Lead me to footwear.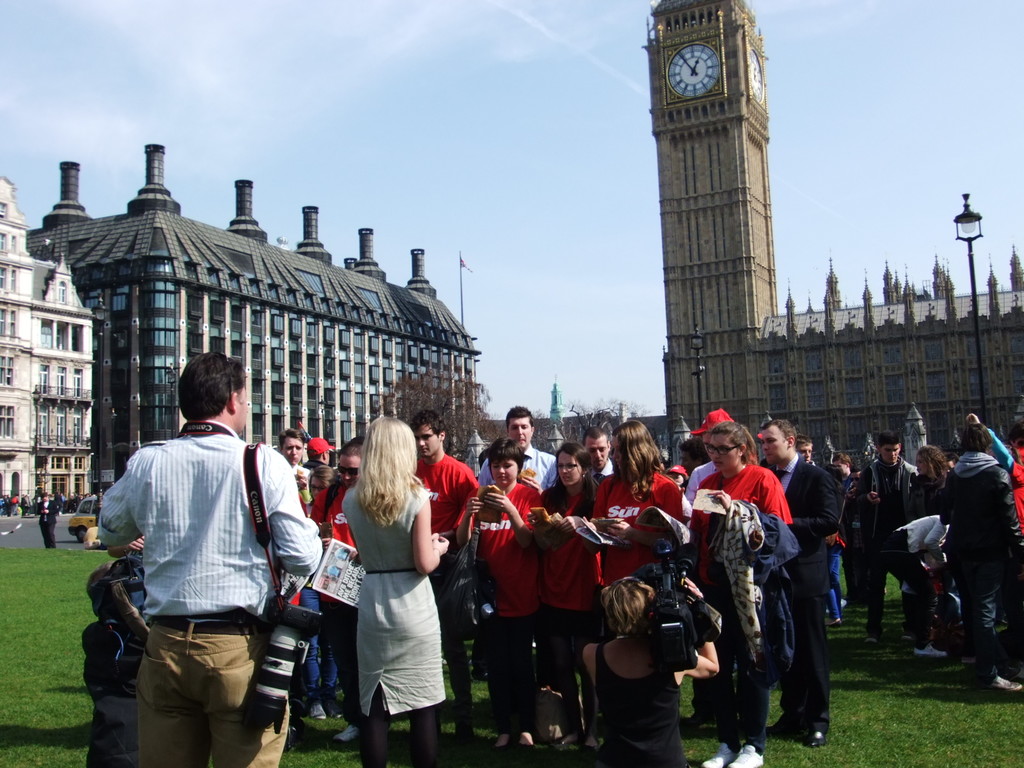
Lead to left=733, top=740, right=767, bottom=767.
